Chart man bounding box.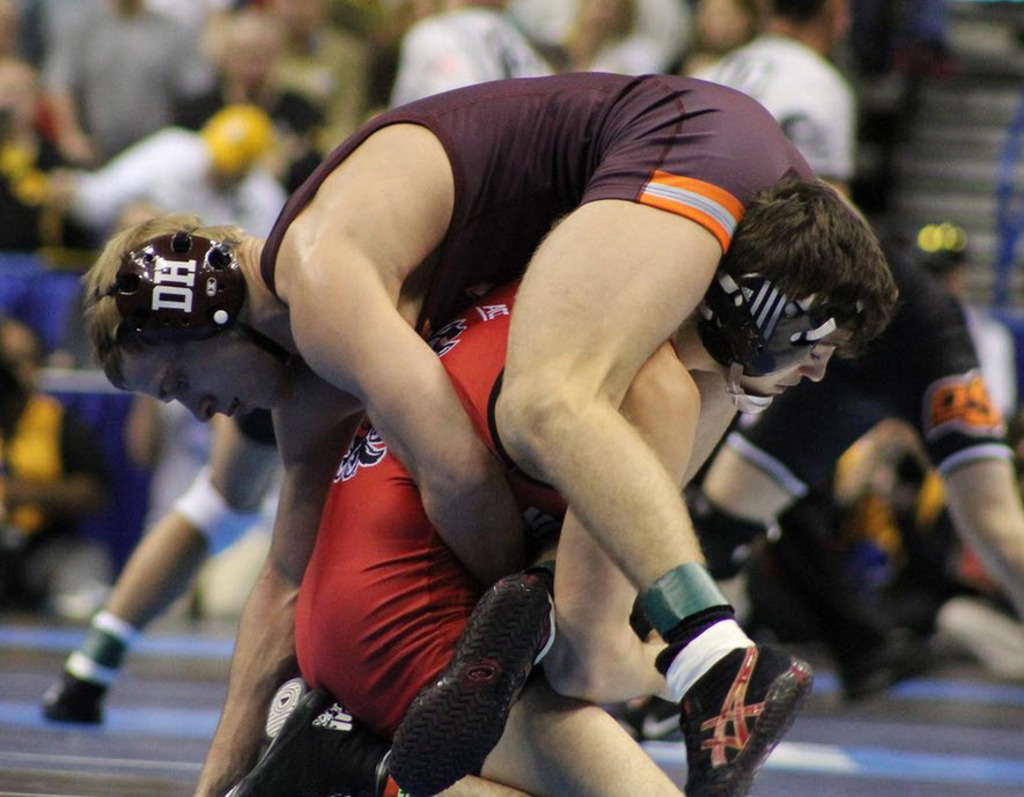
Charted: BBox(211, 171, 906, 796).
